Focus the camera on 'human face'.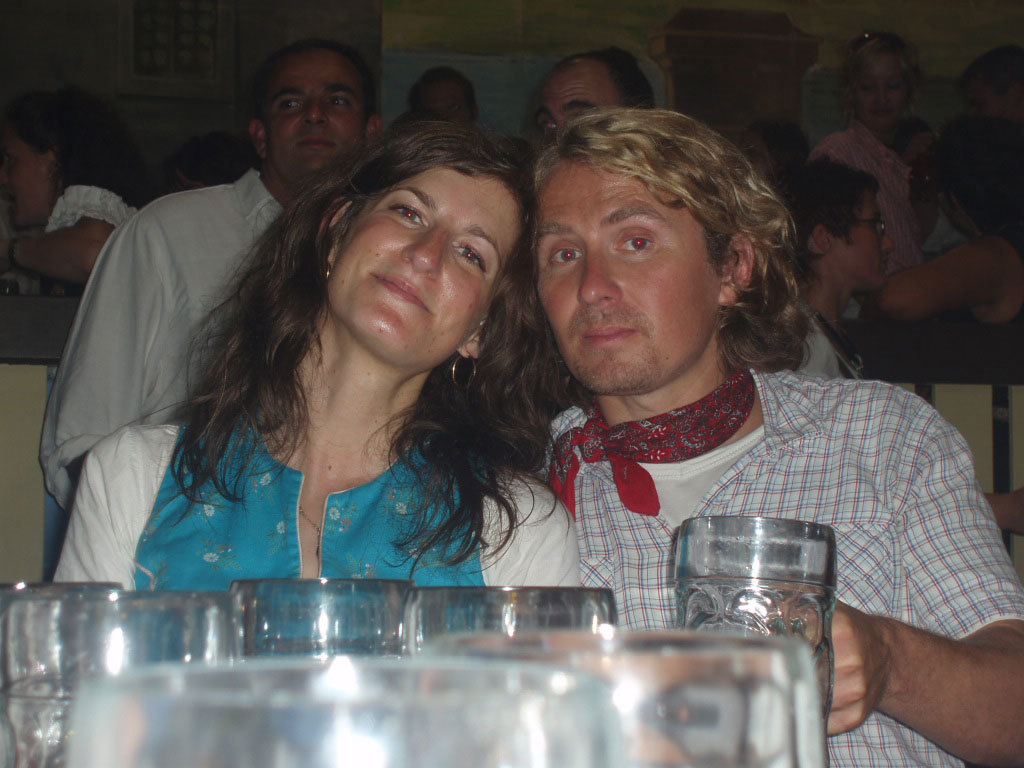
Focus region: 836, 195, 893, 296.
